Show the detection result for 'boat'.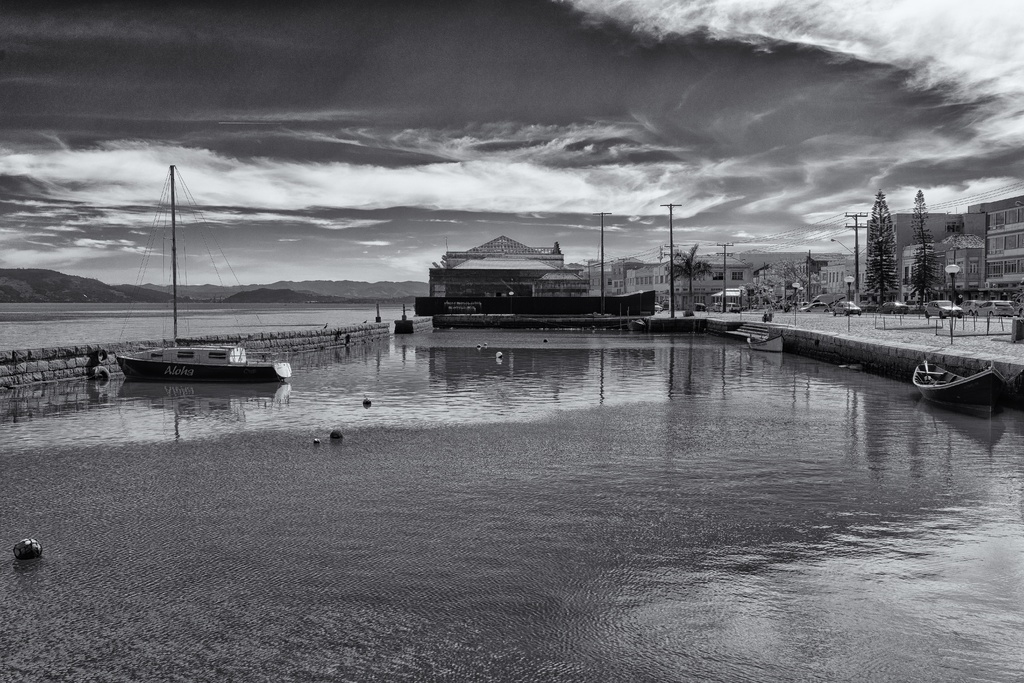
113:338:296:386.
